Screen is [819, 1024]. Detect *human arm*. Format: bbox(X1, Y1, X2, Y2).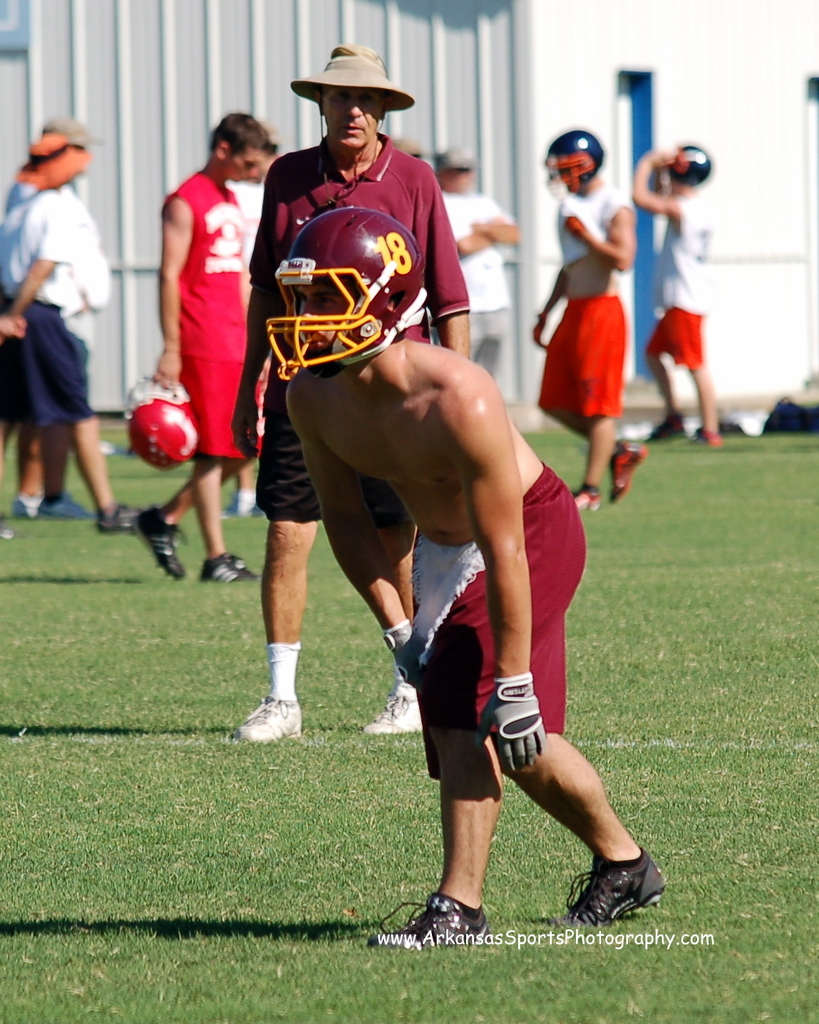
bbox(446, 198, 504, 254).
